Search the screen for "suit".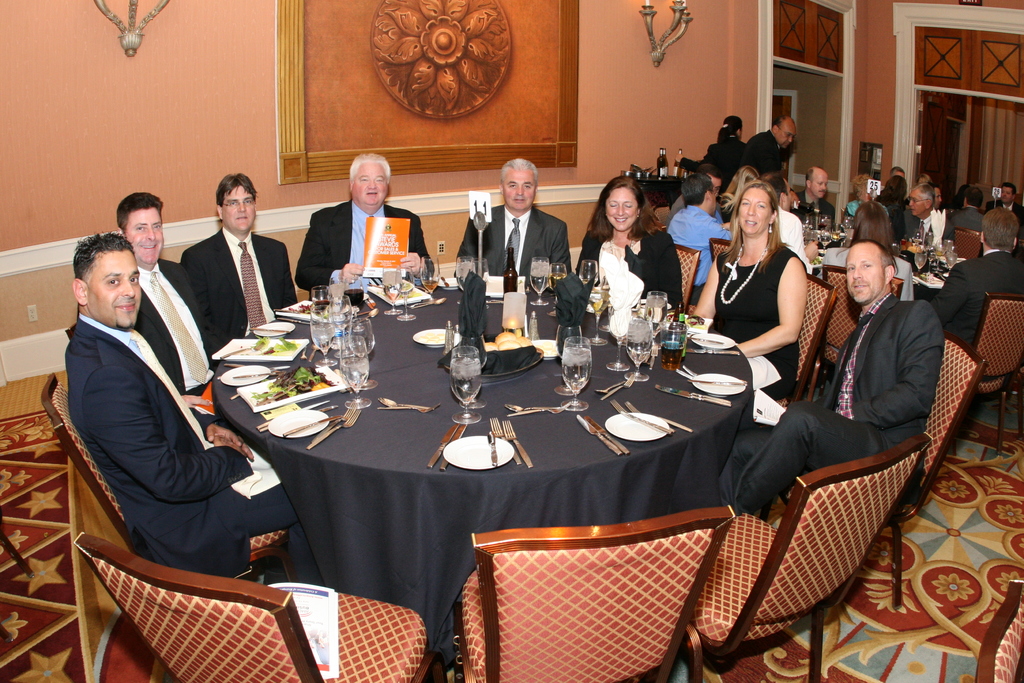
Found at rect(68, 313, 304, 598).
